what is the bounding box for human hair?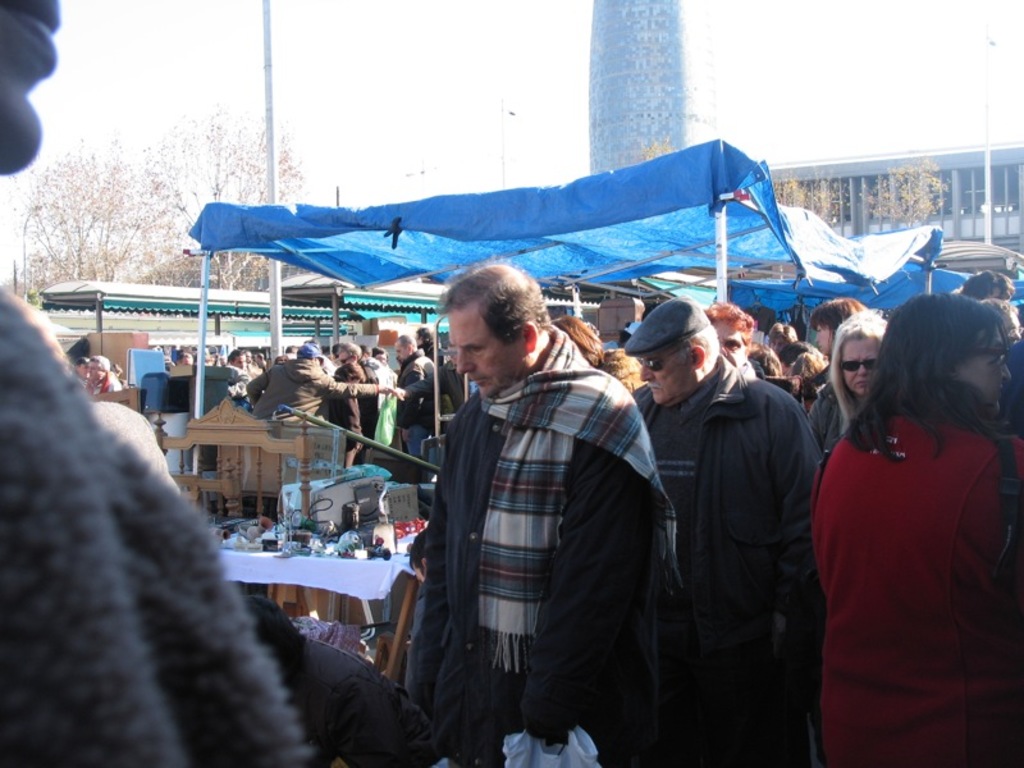
<bbox>778, 338, 813, 362</bbox>.
